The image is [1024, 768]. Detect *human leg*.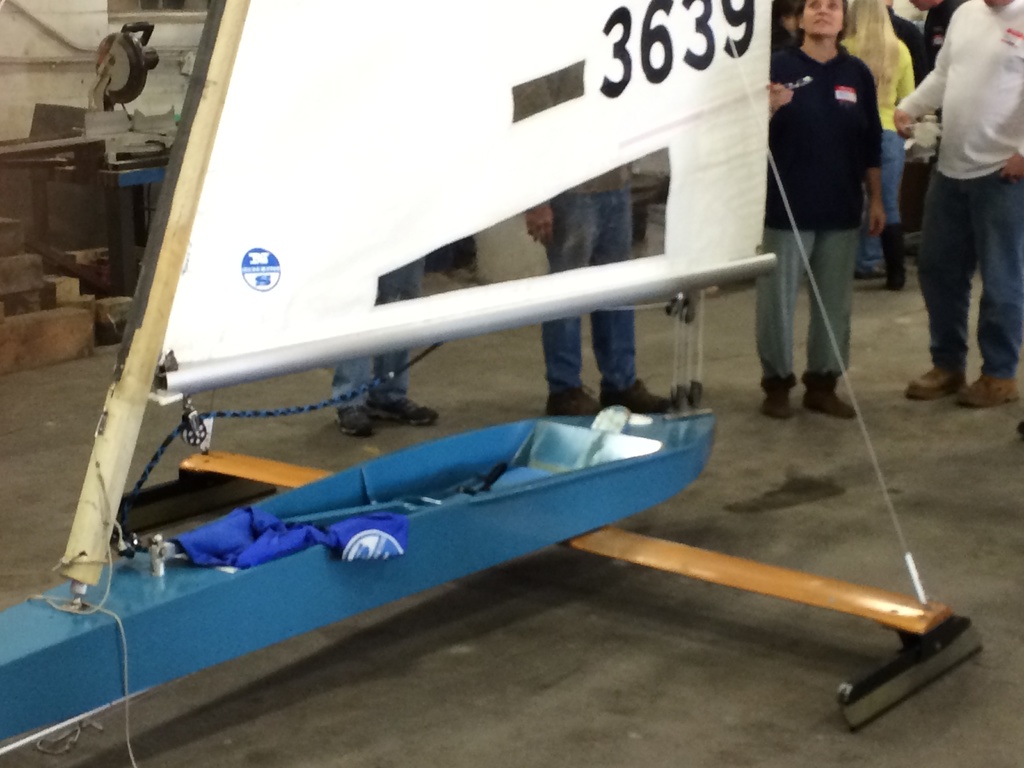
Detection: <box>330,360,383,433</box>.
